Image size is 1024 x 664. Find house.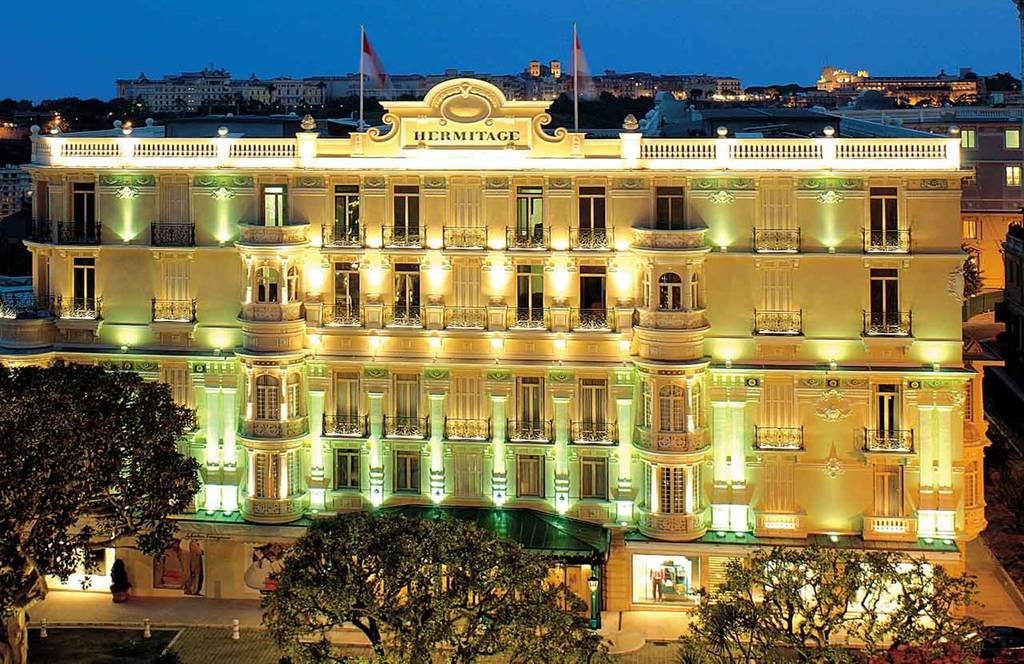
(left=523, top=70, right=760, bottom=112).
